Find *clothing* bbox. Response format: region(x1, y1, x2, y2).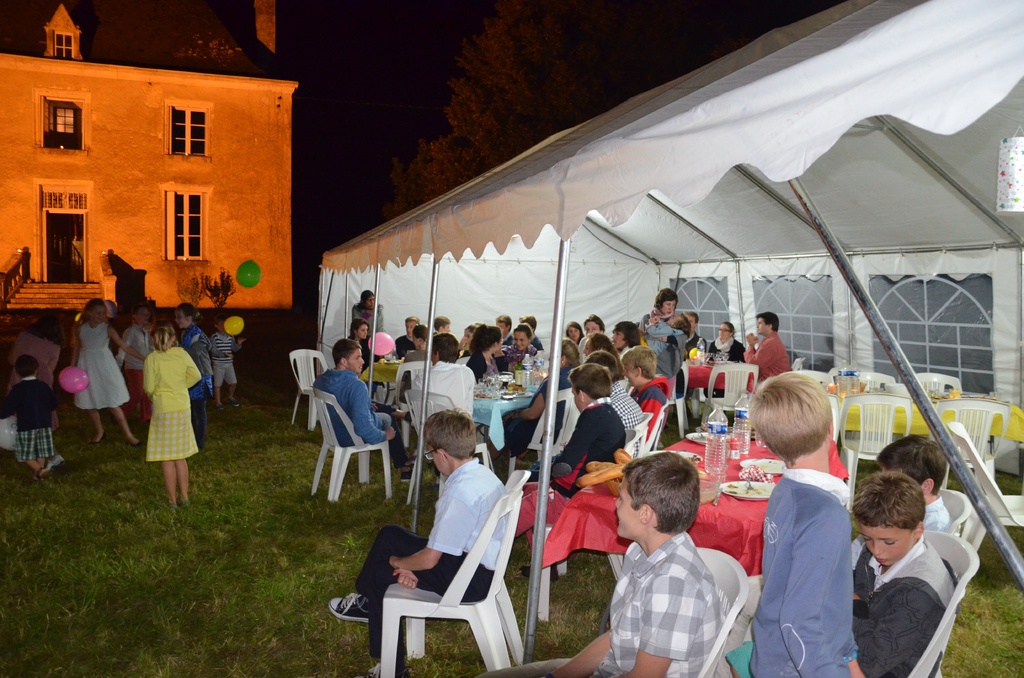
region(115, 326, 152, 416).
